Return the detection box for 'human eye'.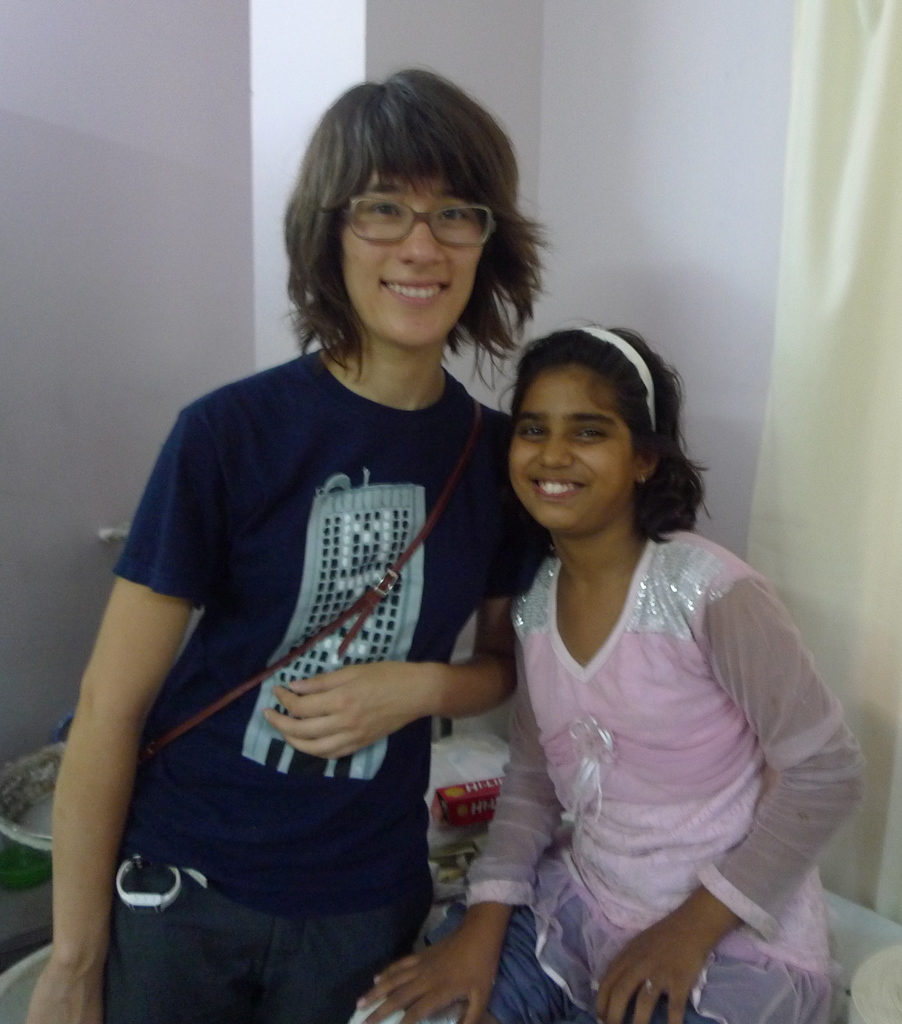
locate(518, 425, 550, 443).
